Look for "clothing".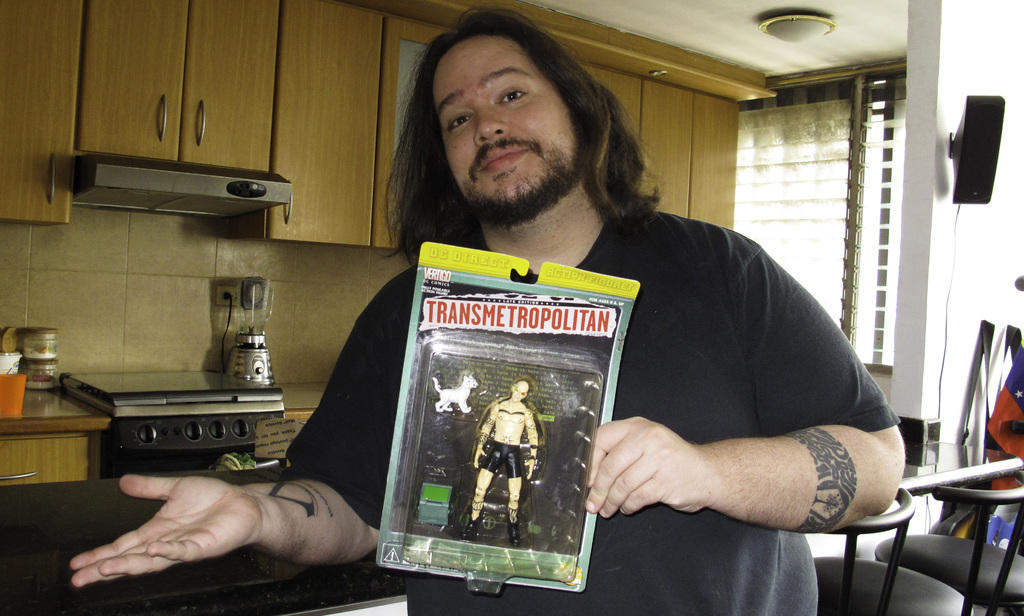
Found: 283, 200, 907, 615.
